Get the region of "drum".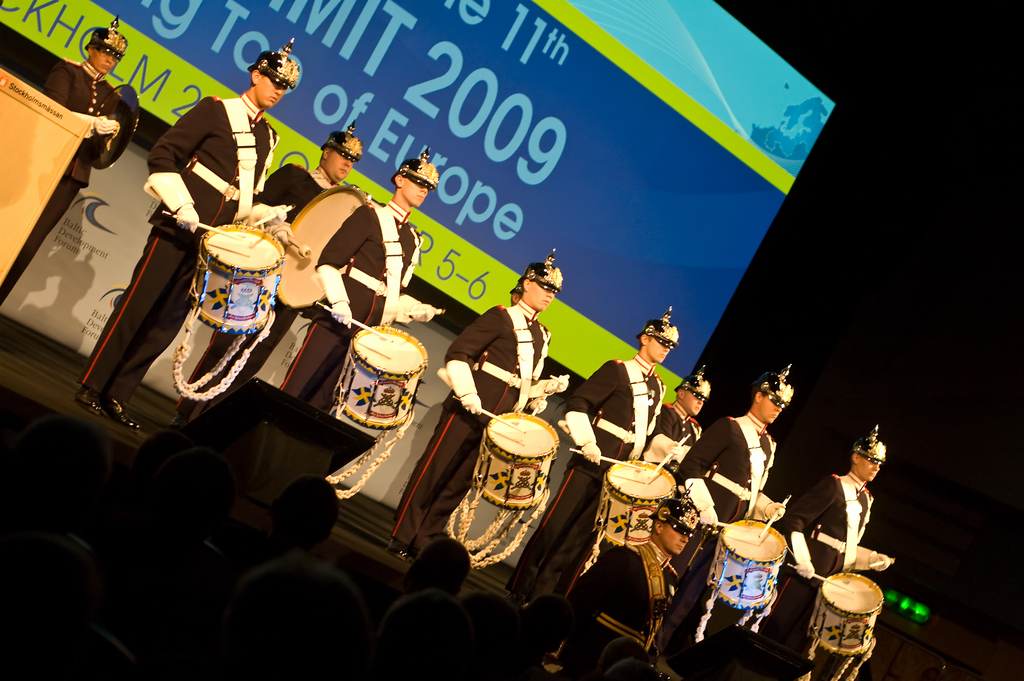
rect(471, 414, 559, 511).
